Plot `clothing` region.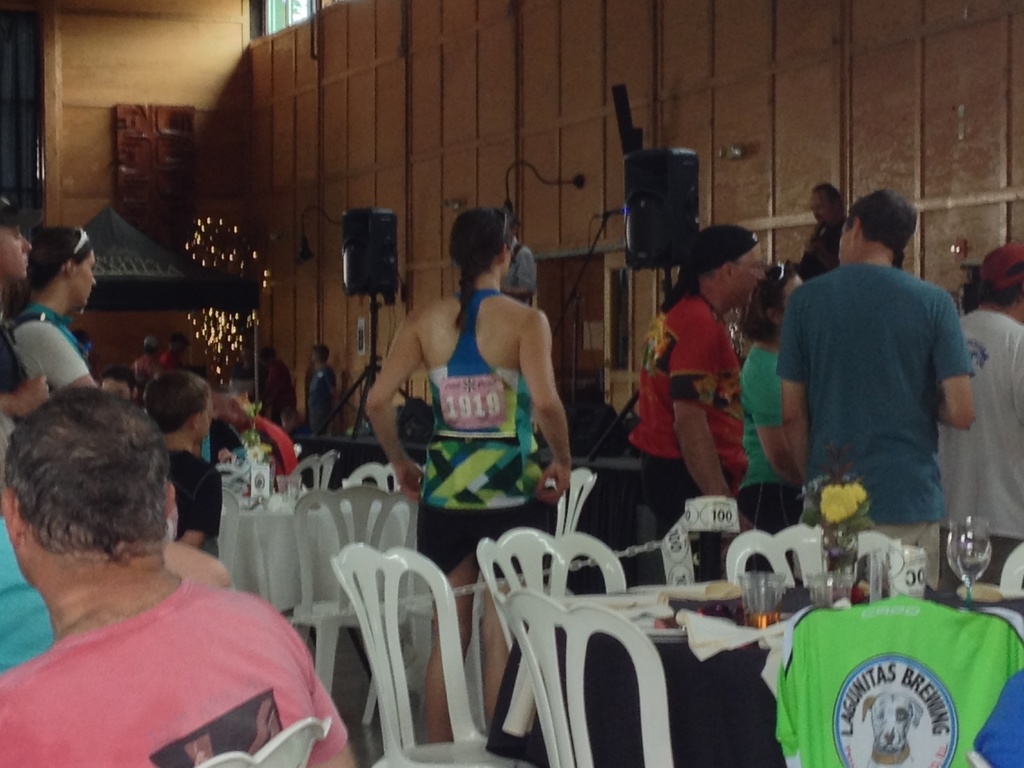
Plotted at crop(632, 285, 748, 578).
